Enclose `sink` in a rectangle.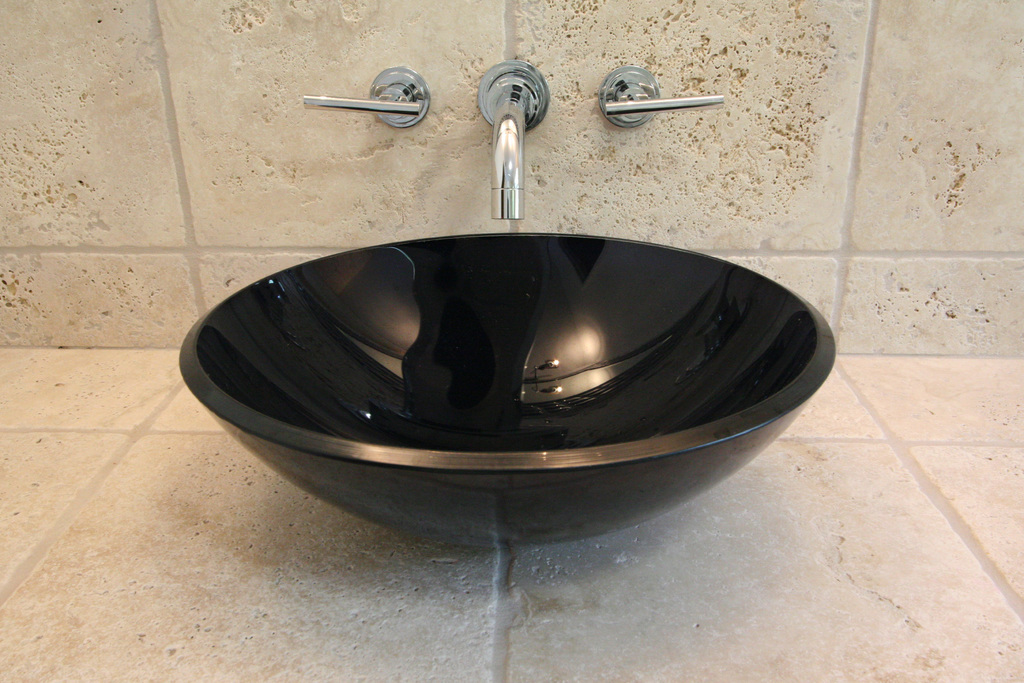
175/58/838/552.
